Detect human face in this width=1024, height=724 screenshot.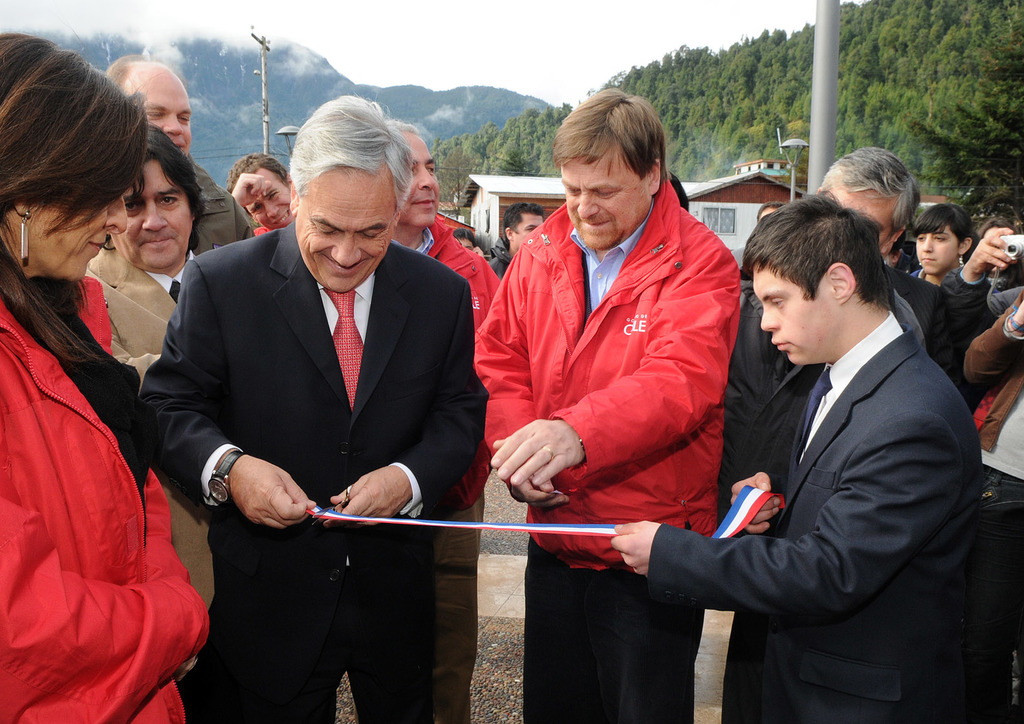
Detection: rect(911, 218, 955, 270).
